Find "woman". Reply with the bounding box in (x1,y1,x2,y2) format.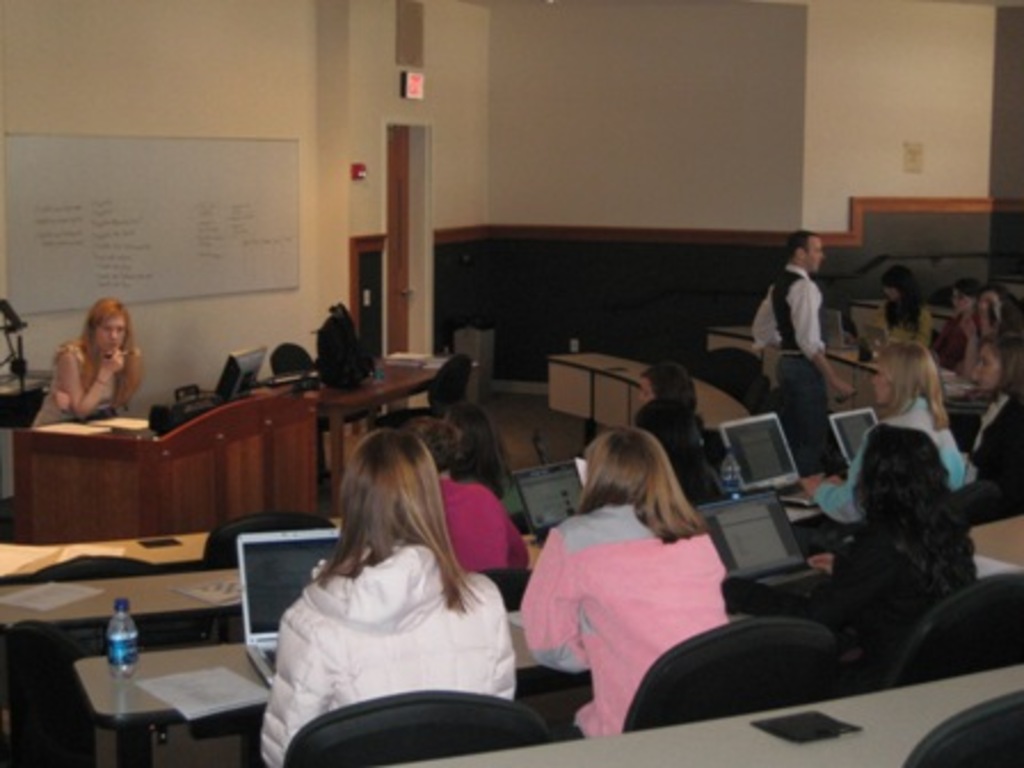
(949,334,1022,498).
